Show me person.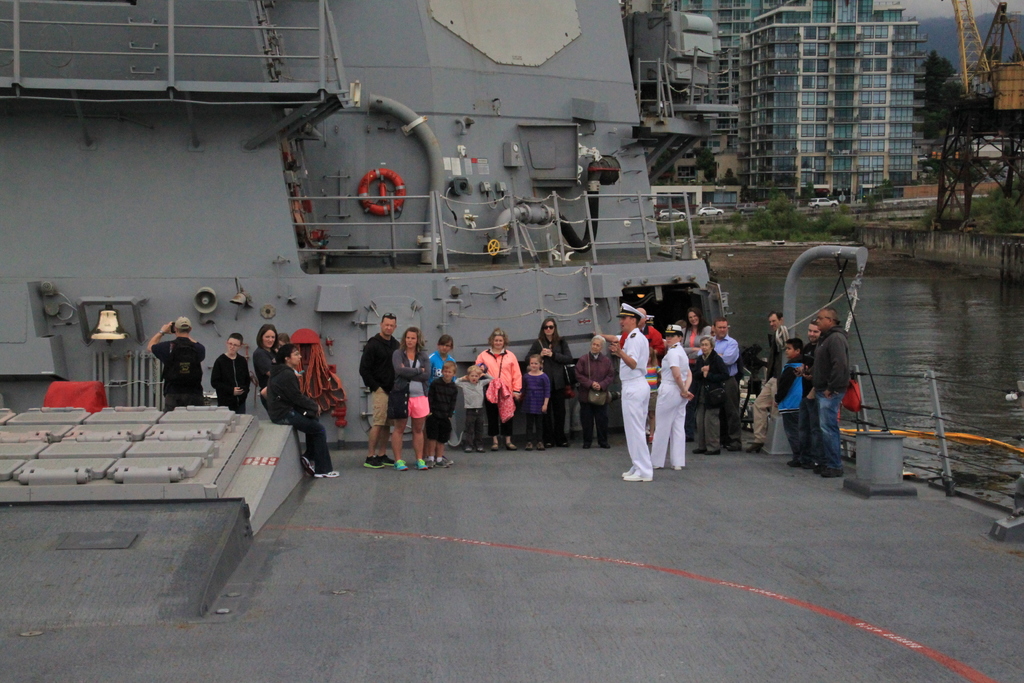
person is here: x1=799 y1=320 x2=826 y2=469.
